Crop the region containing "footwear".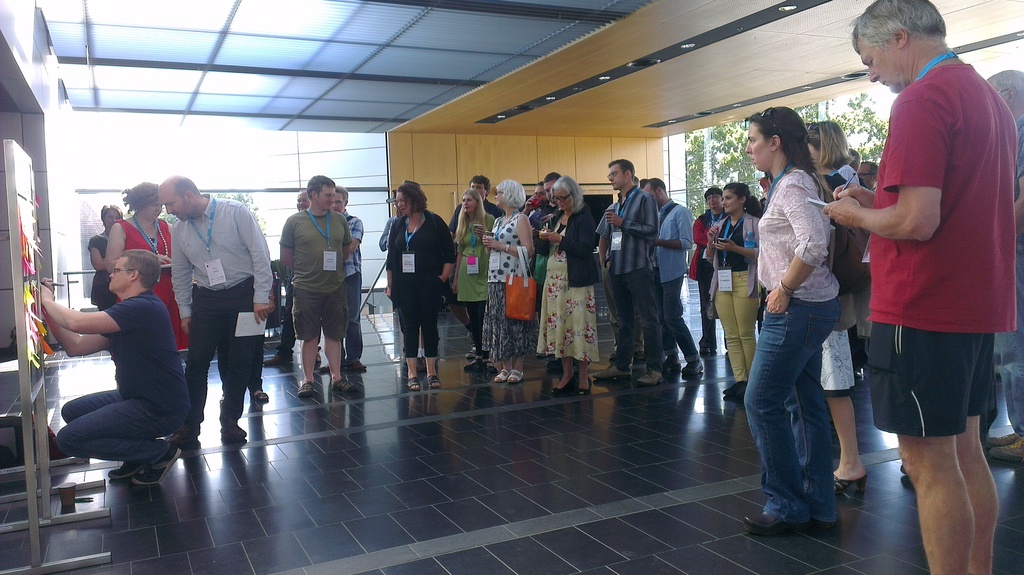
Crop region: (x1=463, y1=359, x2=484, y2=368).
